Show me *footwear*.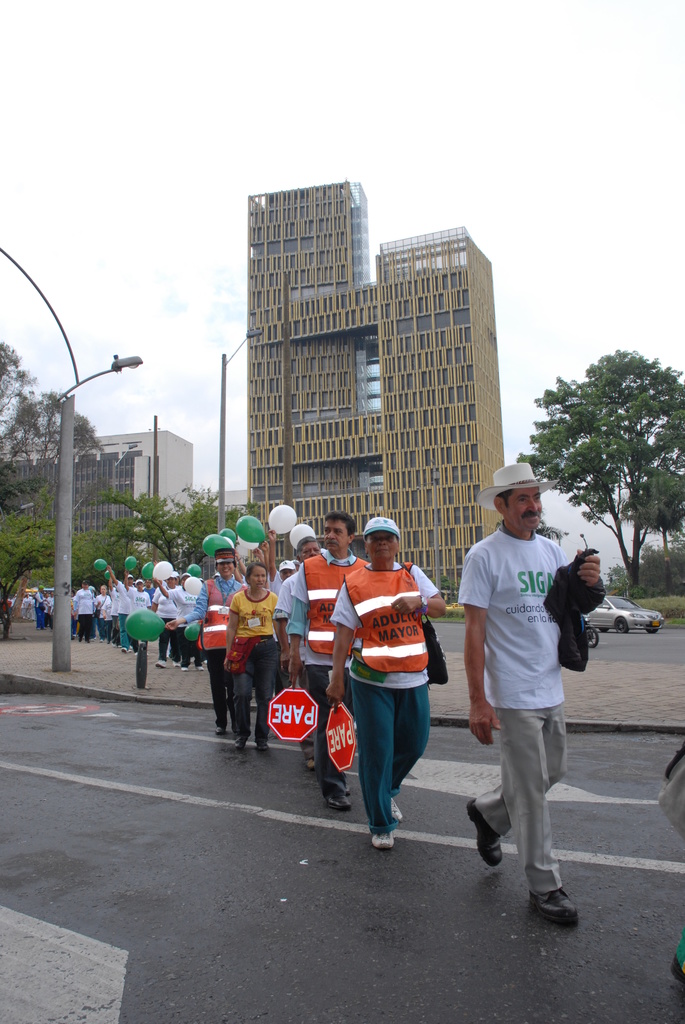
*footwear* is here: (84,636,90,643).
